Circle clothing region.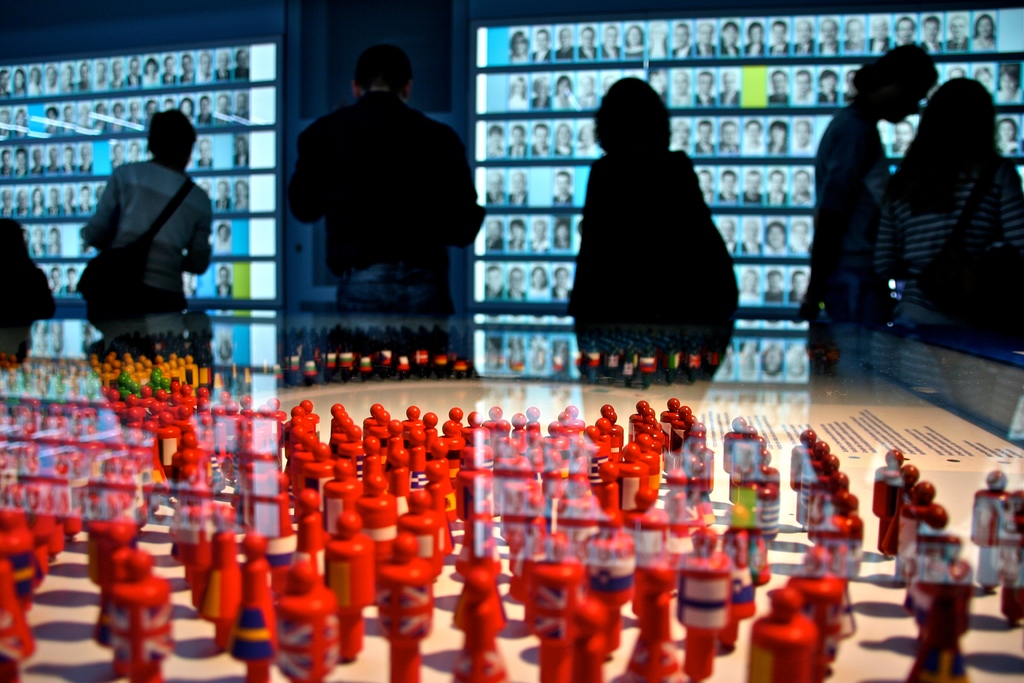
Region: bbox=[894, 146, 1023, 289].
